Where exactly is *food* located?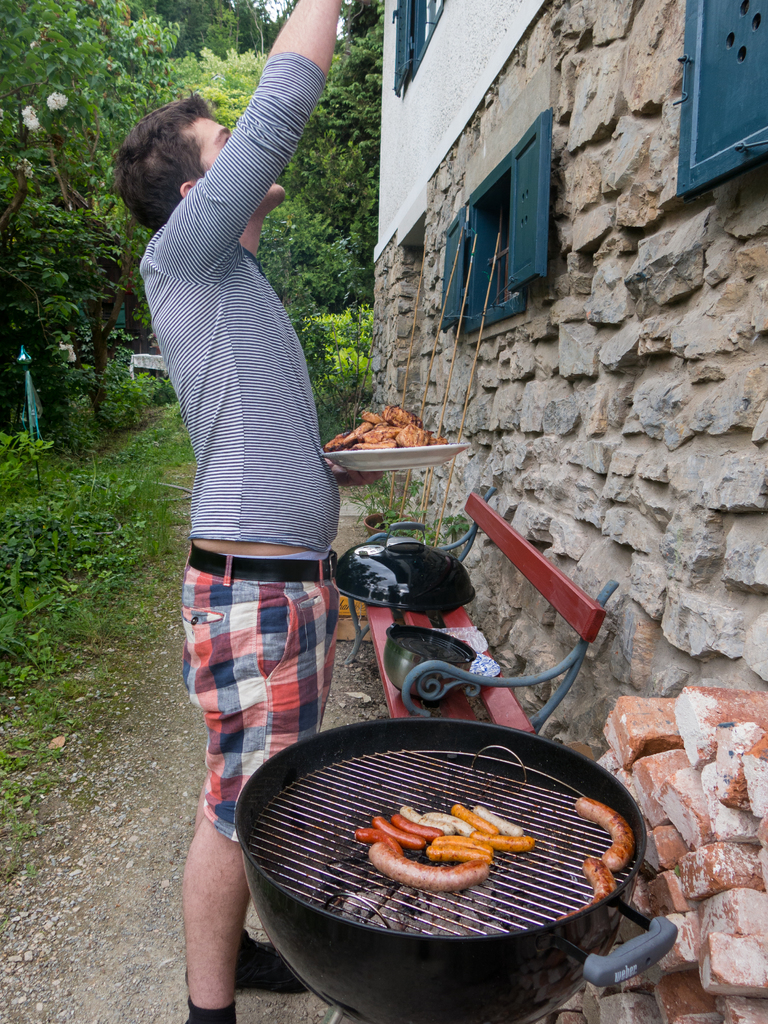
Its bounding box is bbox(372, 813, 428, 846).
